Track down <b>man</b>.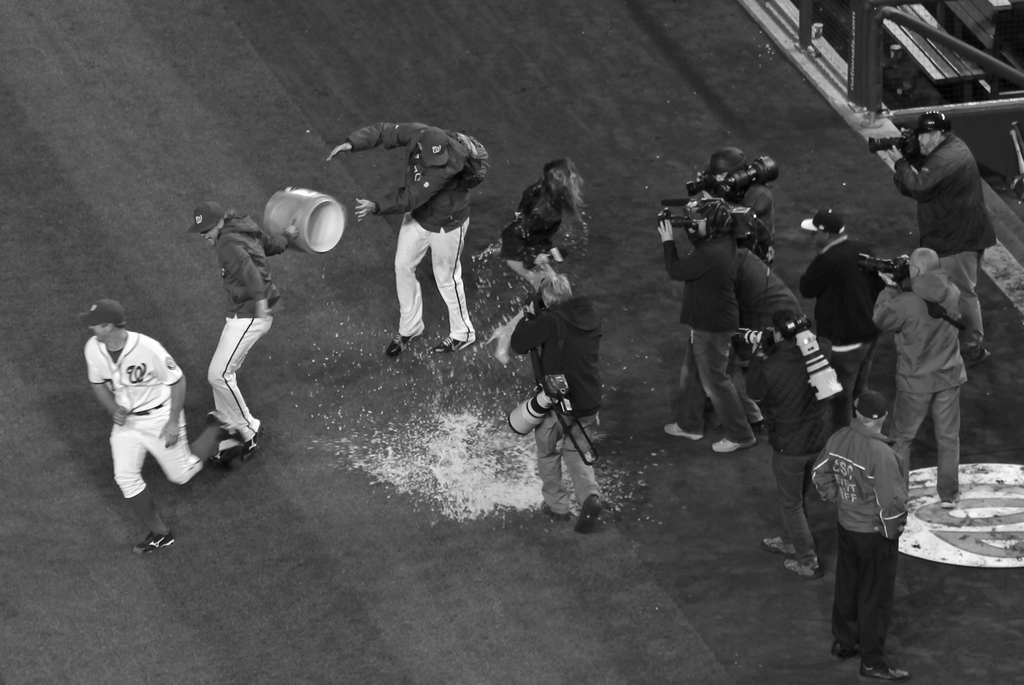
Tracked to <region>876, 104, 998, 363</region>.
